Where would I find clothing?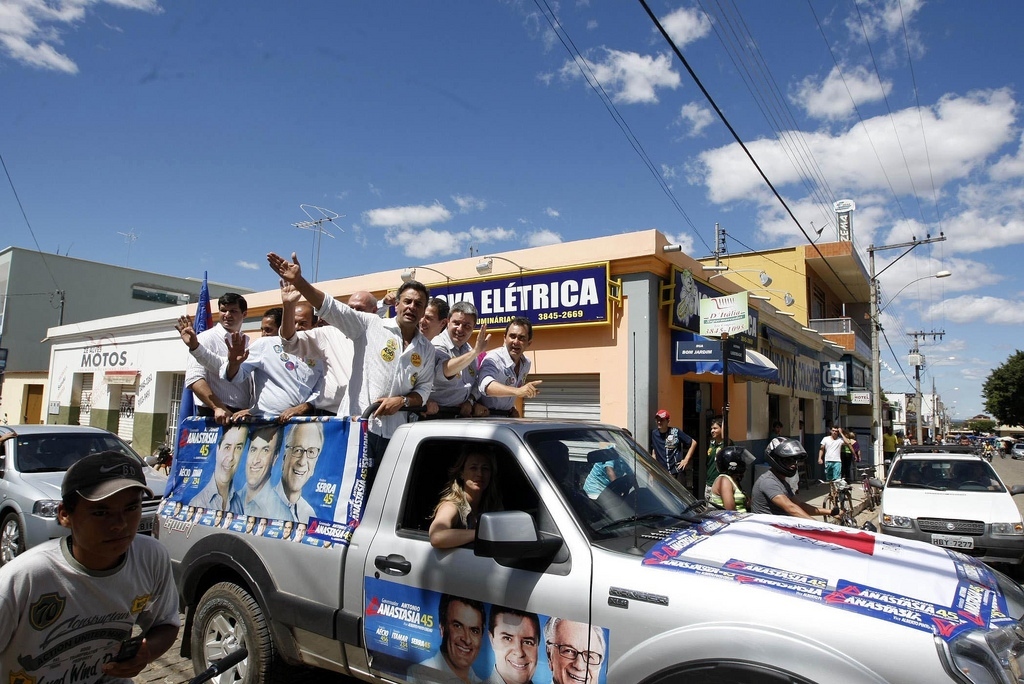
At region(741, 473, 795, 520).
